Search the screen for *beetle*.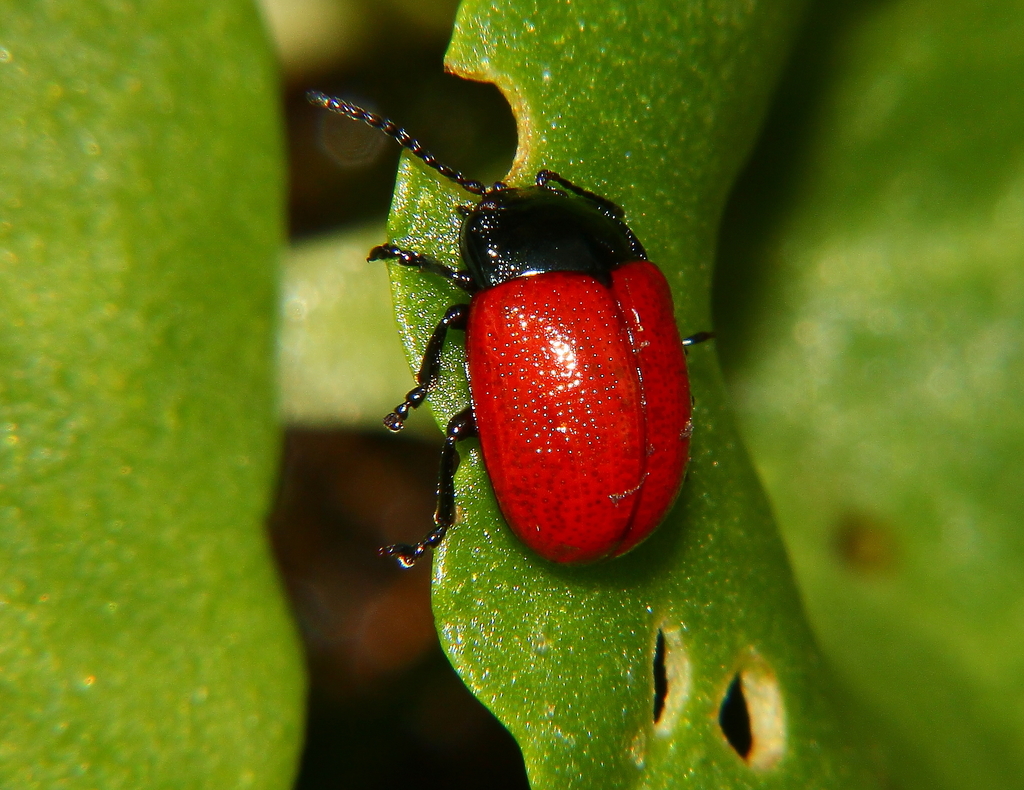
Found at 343/95/706/615.
